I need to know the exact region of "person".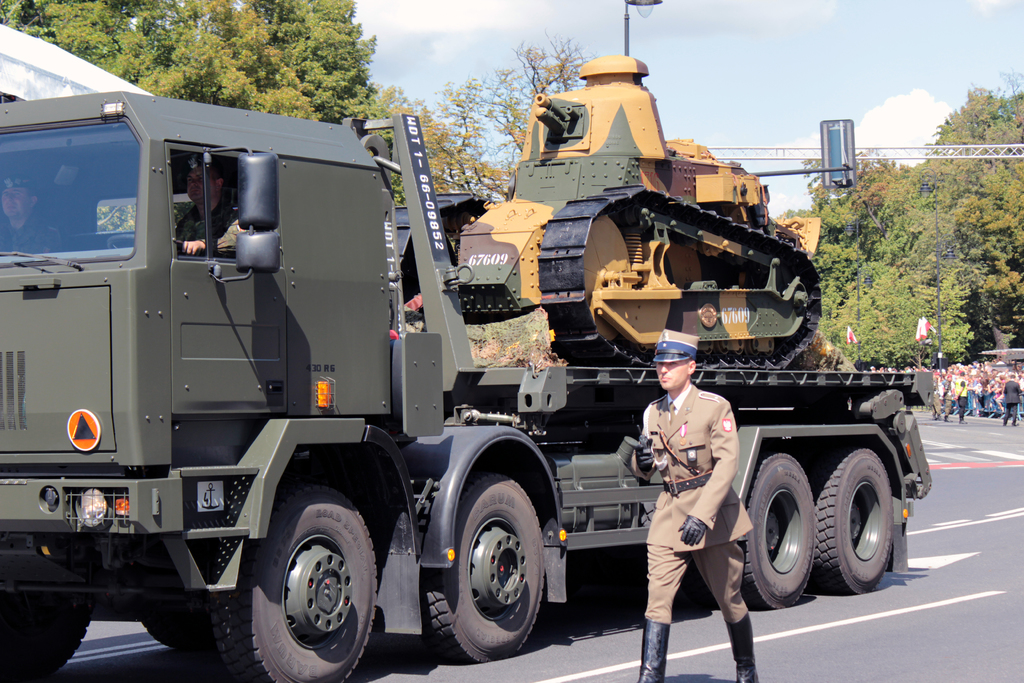
Region: pyautogui.locateOnScreen(637, 331, 764, 682).
